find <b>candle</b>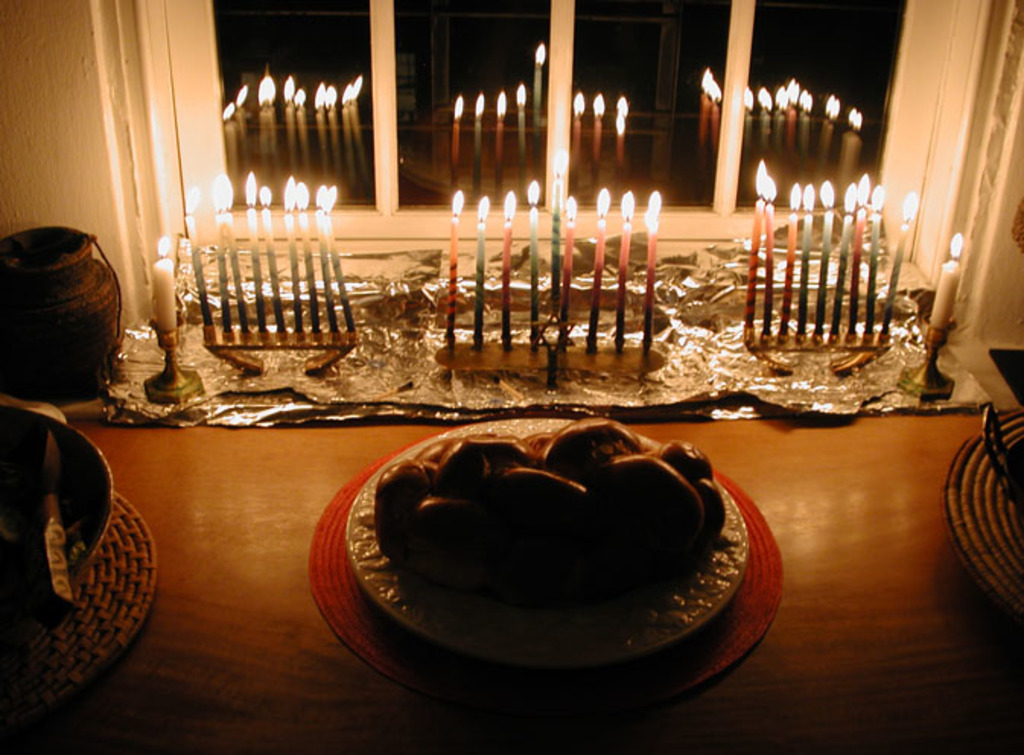
bbox=(260, 207, 285, 330)
